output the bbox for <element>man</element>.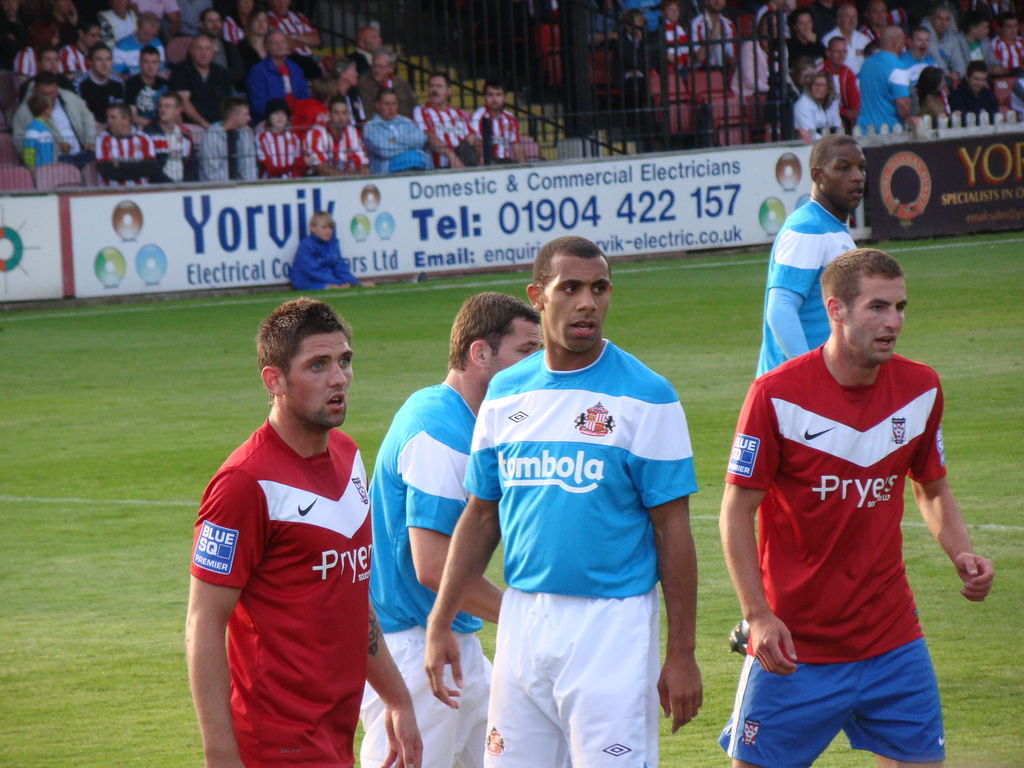
88:104:157:186.
